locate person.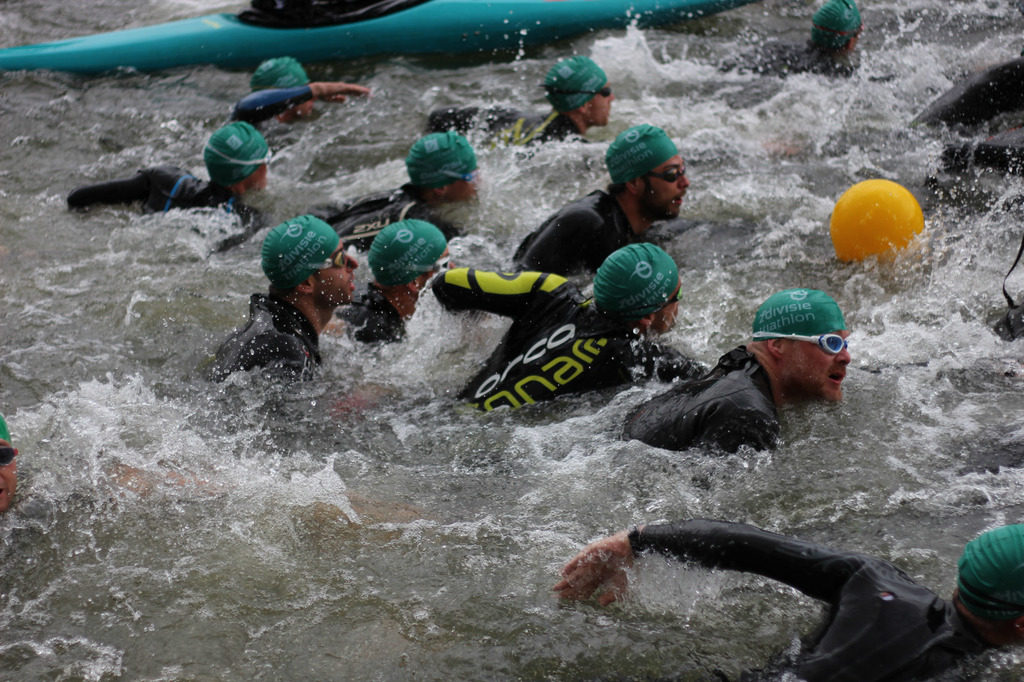
Bounding box: <box>60,114,268,264</box>.
